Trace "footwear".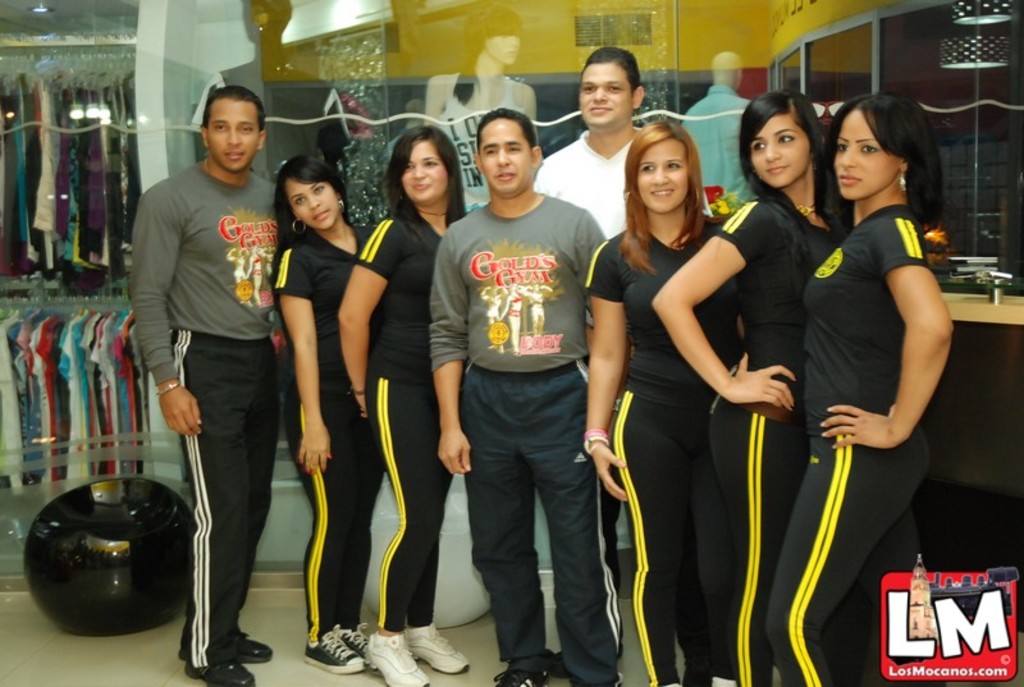
Traced to [x1=407, y1=626, x2=468, y2=675].
